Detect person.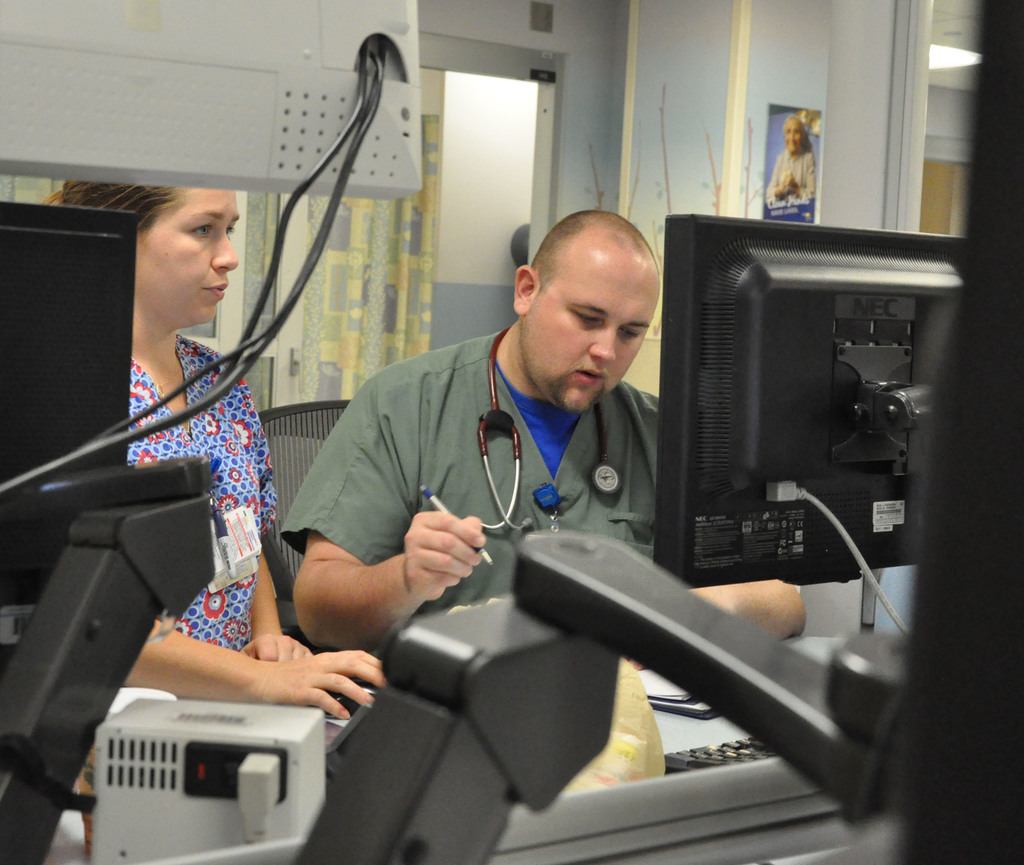
Detected at 41, 180, 384, 720.
